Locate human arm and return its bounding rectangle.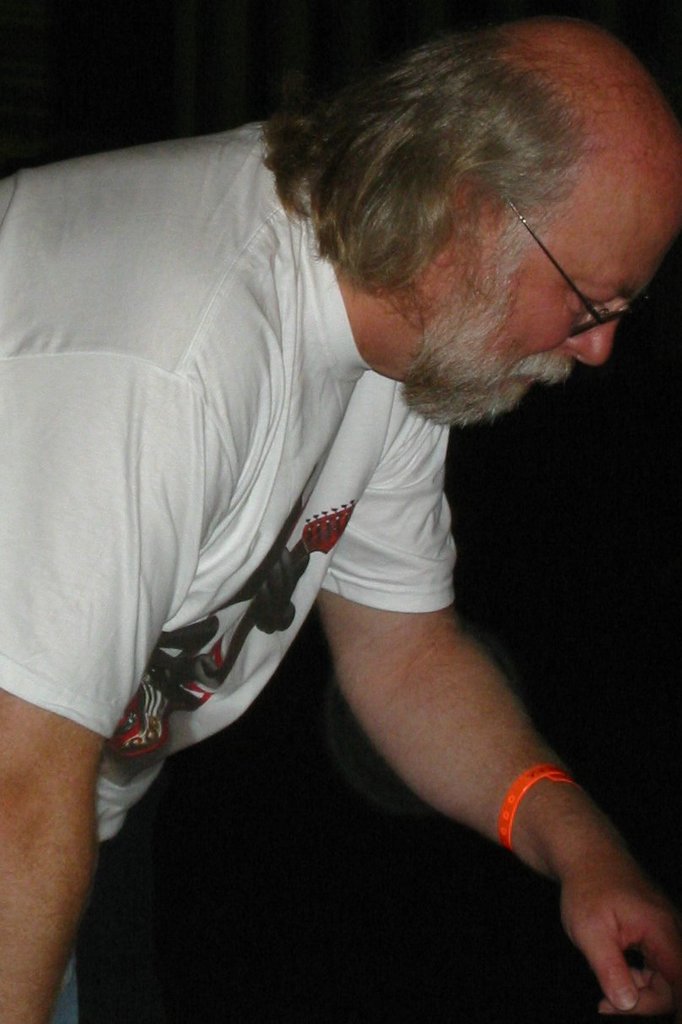
crop(0, 364, 198, 1016).
